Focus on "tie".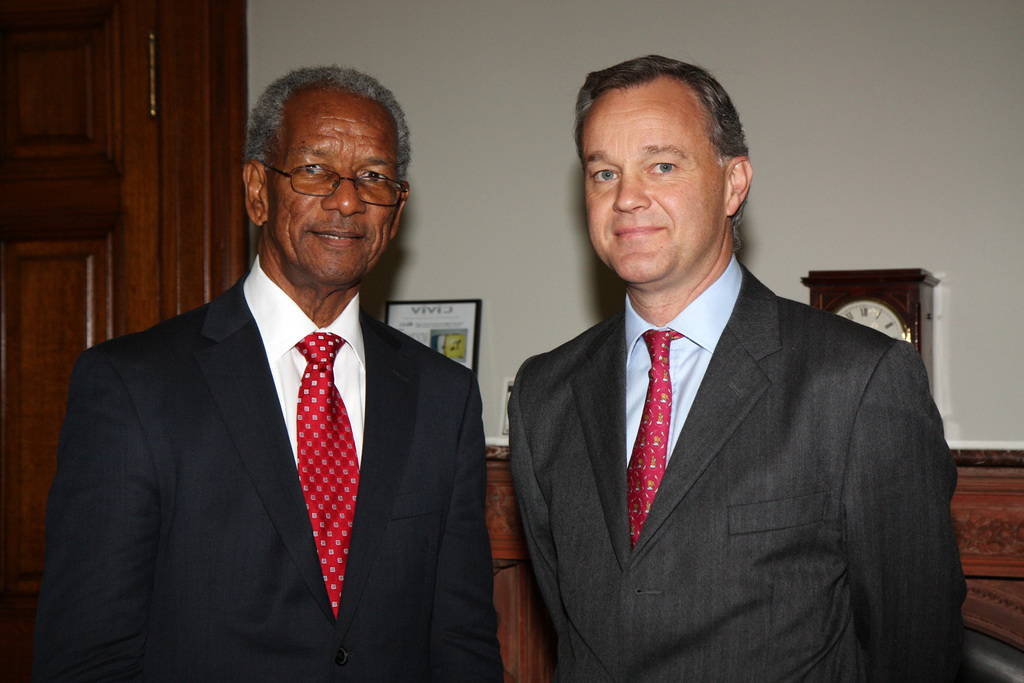
Focused at [294, 330, 360, 617].
